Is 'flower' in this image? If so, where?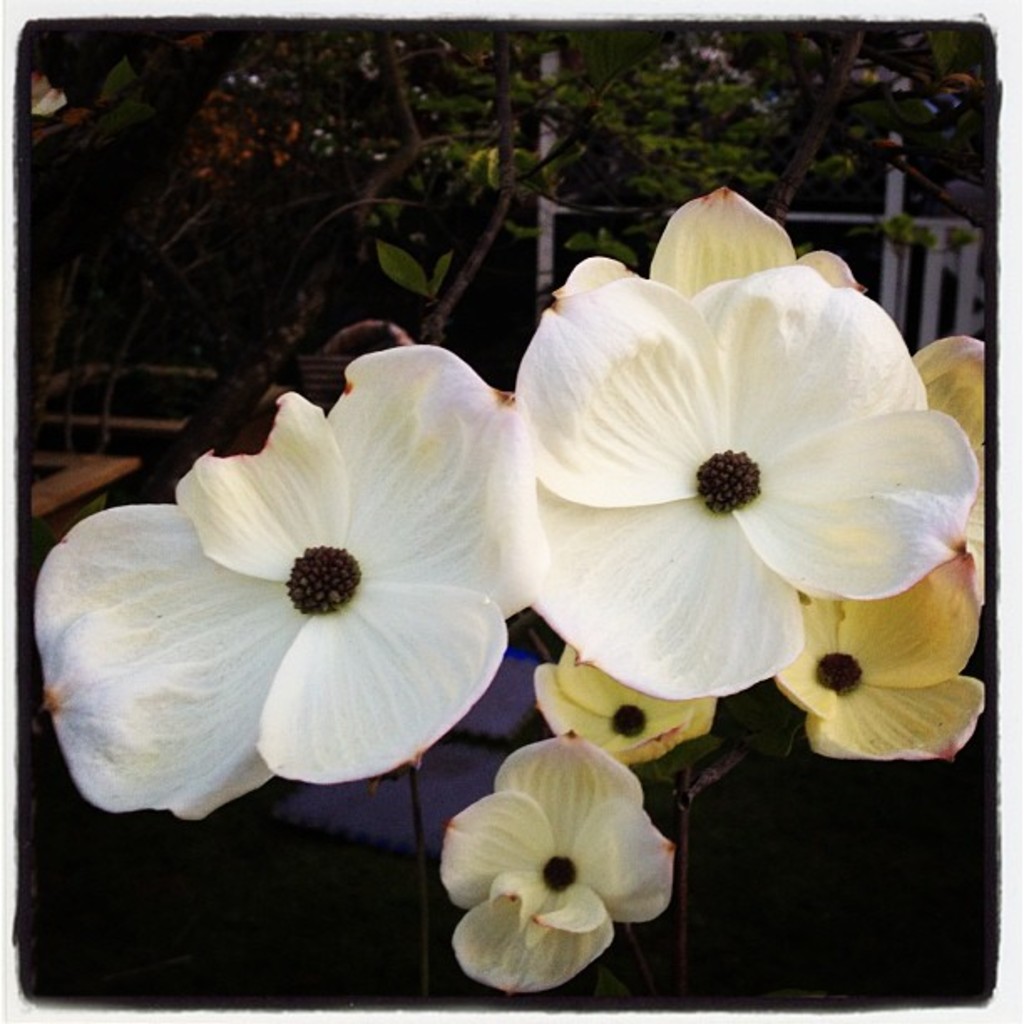
Yes, at <box>54,381,537,828</box>.
